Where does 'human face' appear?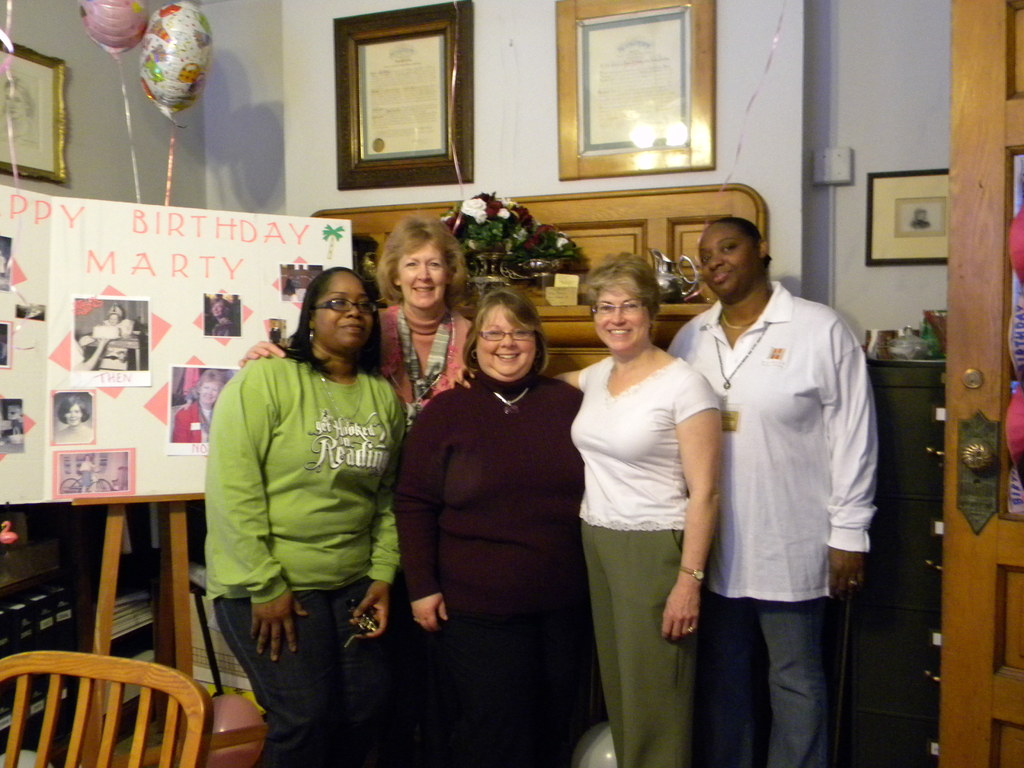
Appears at (left=201, top=382, right=219, bottom=407).
